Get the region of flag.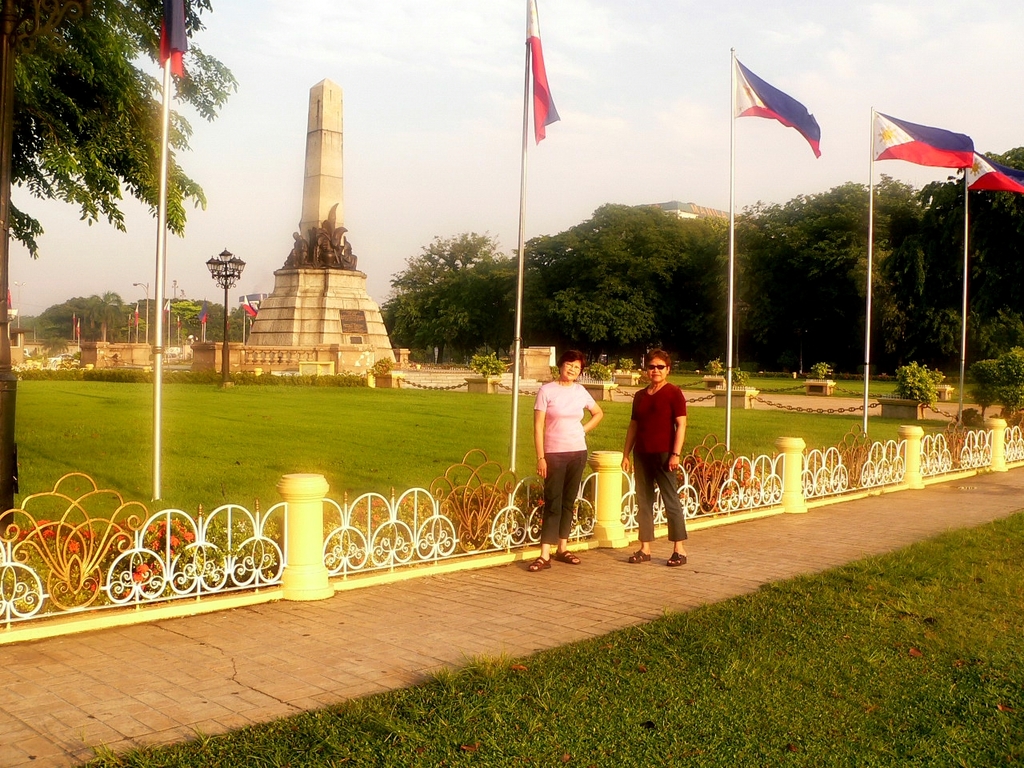
x1=968, y1=134, x2=1023, y2=198.
